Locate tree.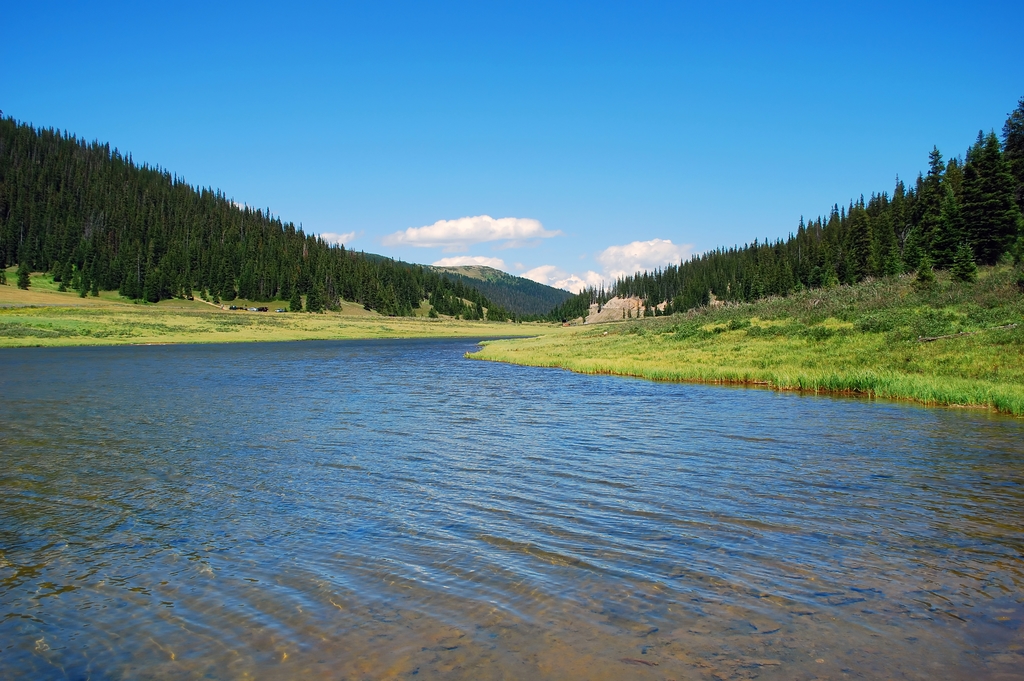
Bounding box: box(968, 129, 1021, 264).
